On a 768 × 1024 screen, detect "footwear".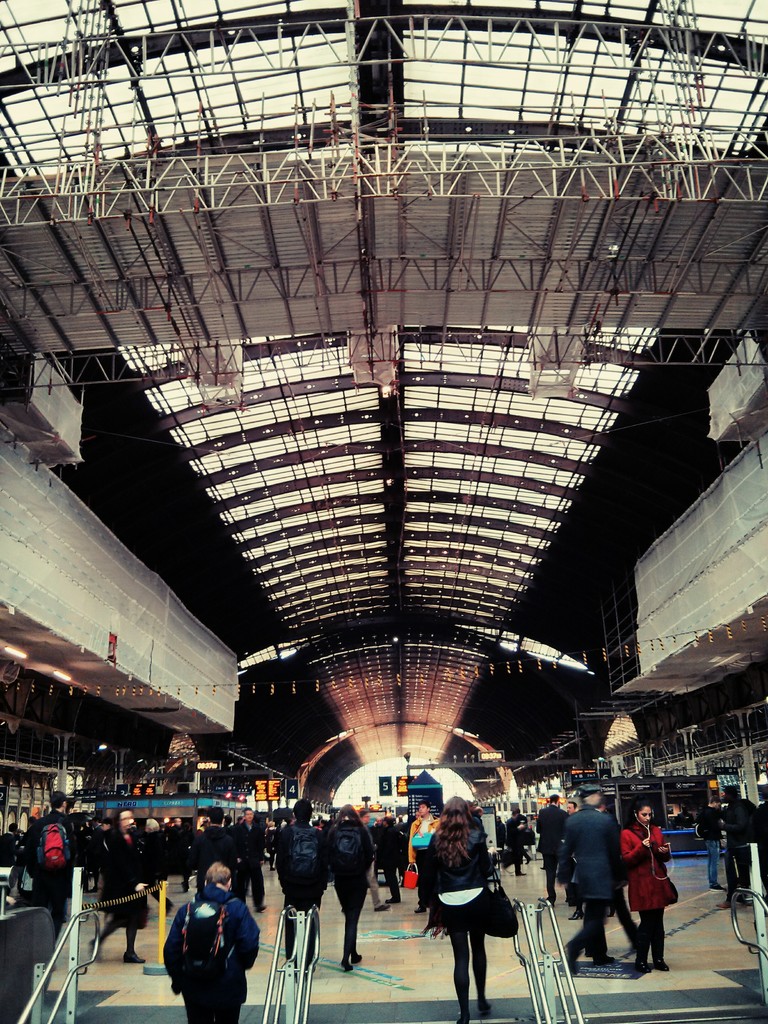
region(374, 905, 390, 911).
